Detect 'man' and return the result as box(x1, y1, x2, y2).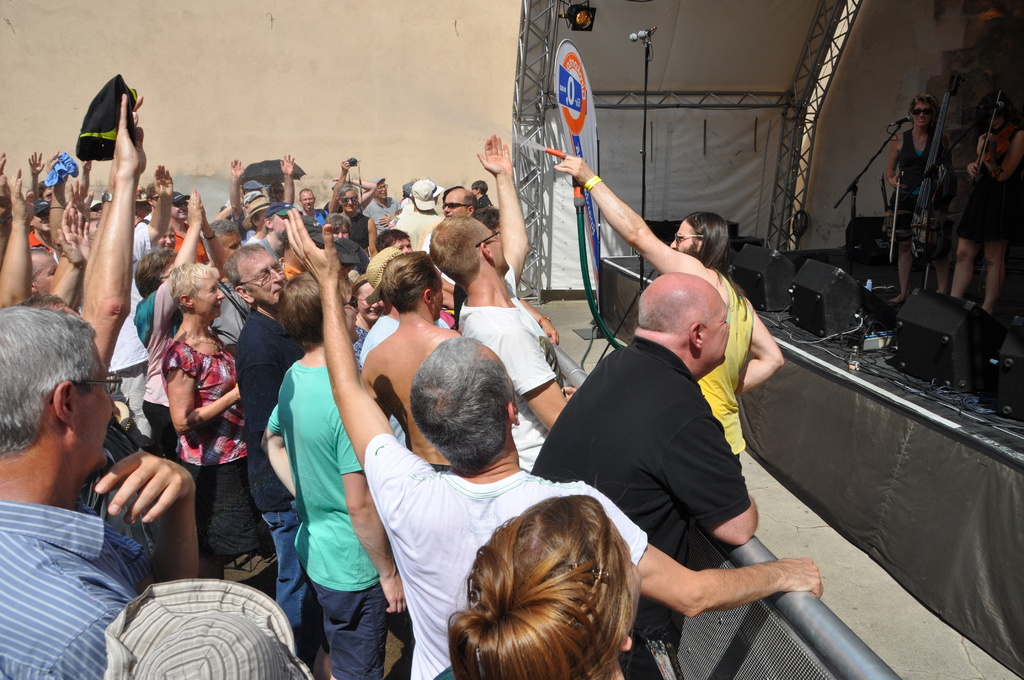
box(280, 206, 824, 679).
